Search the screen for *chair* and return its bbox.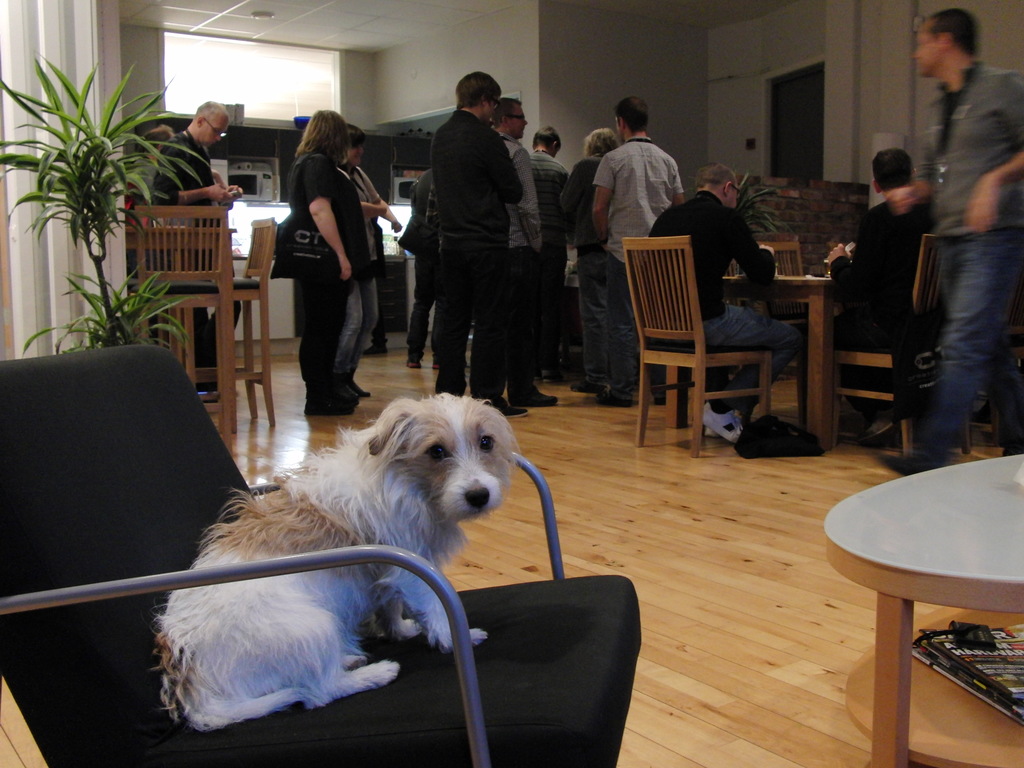
Found: 837/234/945/447.
